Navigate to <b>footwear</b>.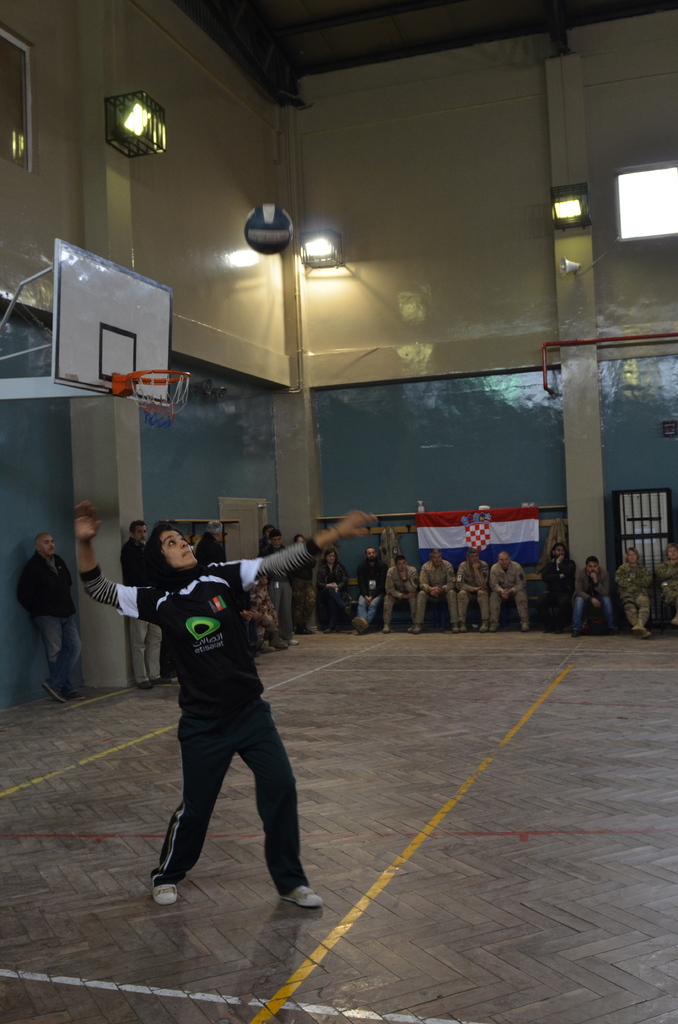
Navigation target: pyautogui.locateOnScreen(291, 635, 296, 644).
